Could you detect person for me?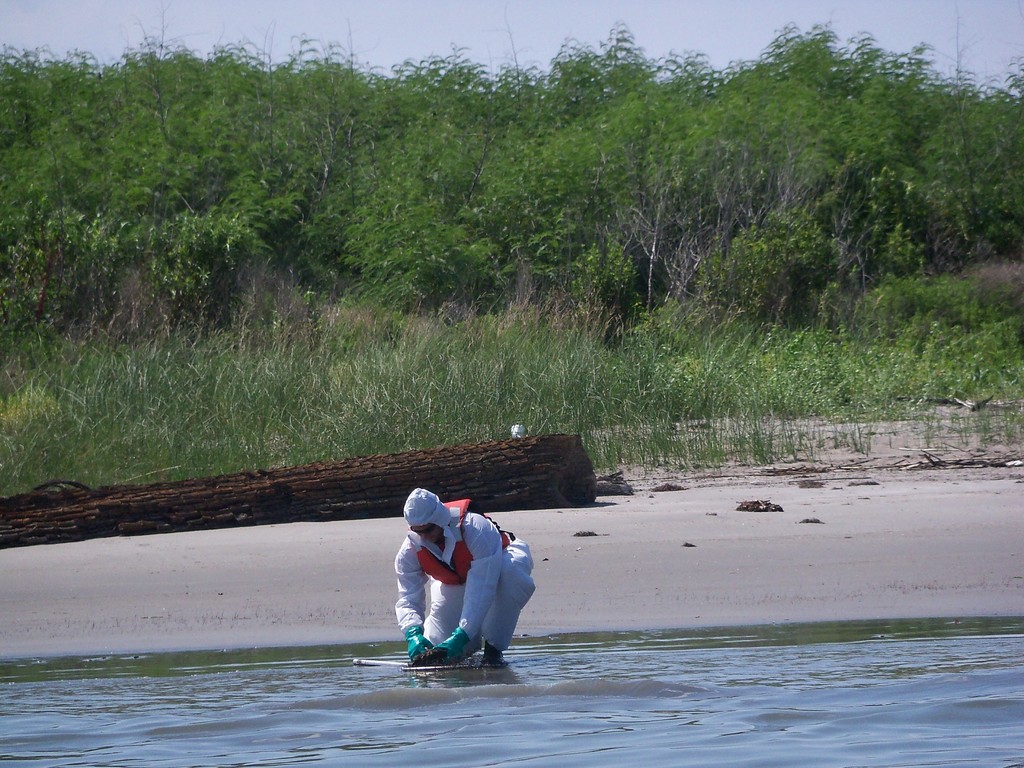
Detection result: crop(392, 494, 526, 671).
